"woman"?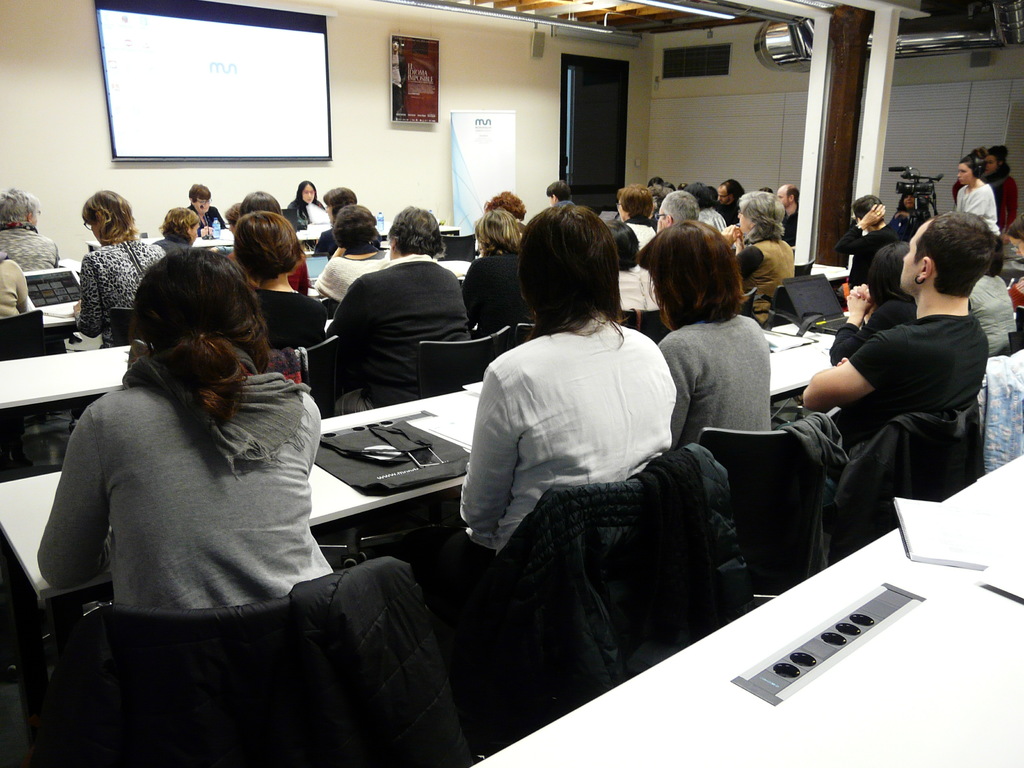
bbox(284, 178, 332, 228)
